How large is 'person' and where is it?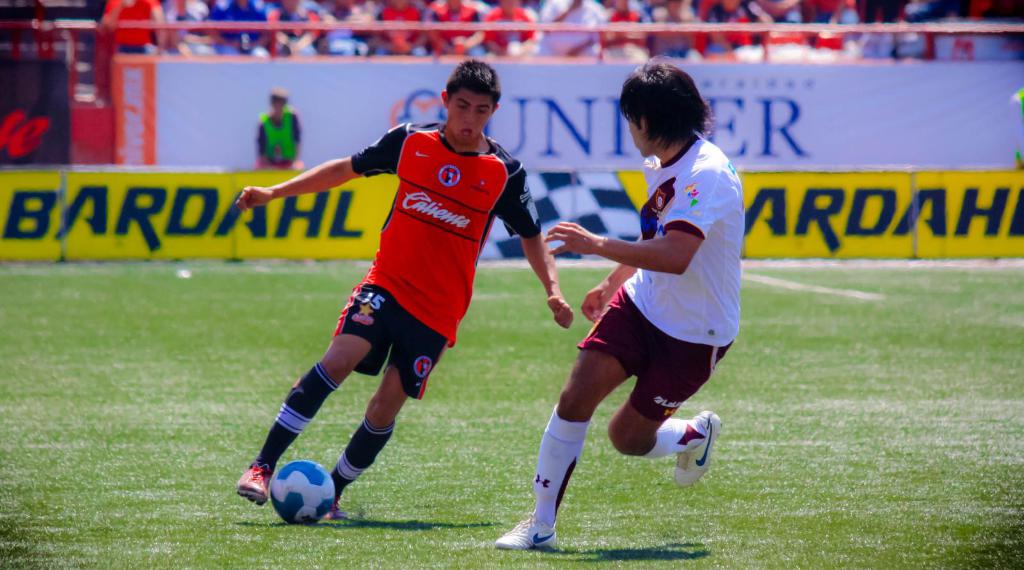
Bounding box: bbox=(193, 111, 539, 532).
